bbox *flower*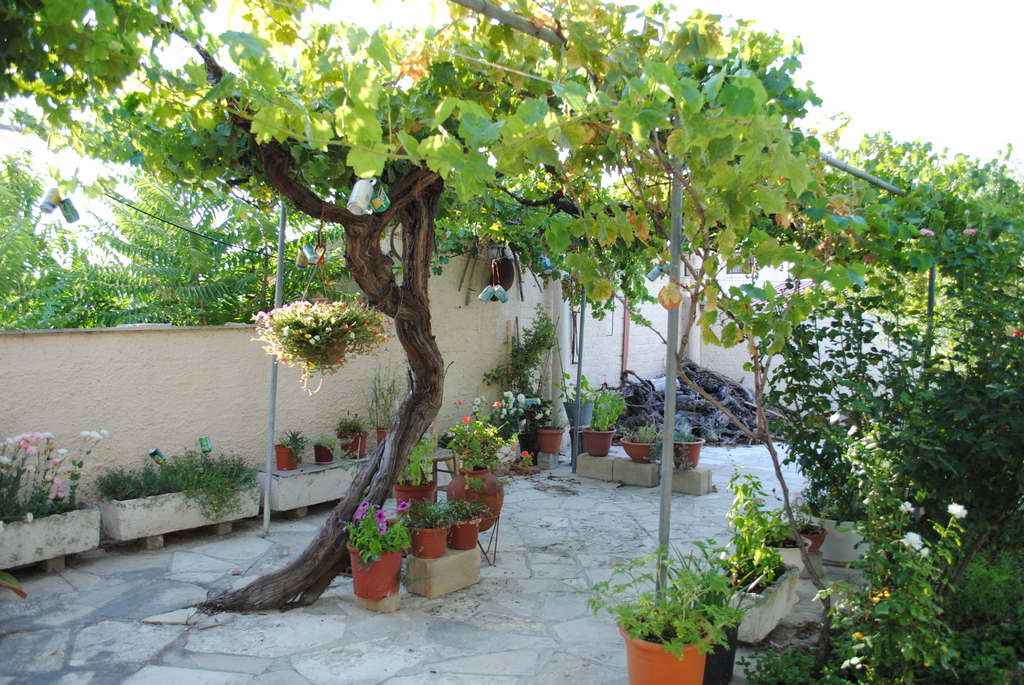
[473, 398, 482, 405]
